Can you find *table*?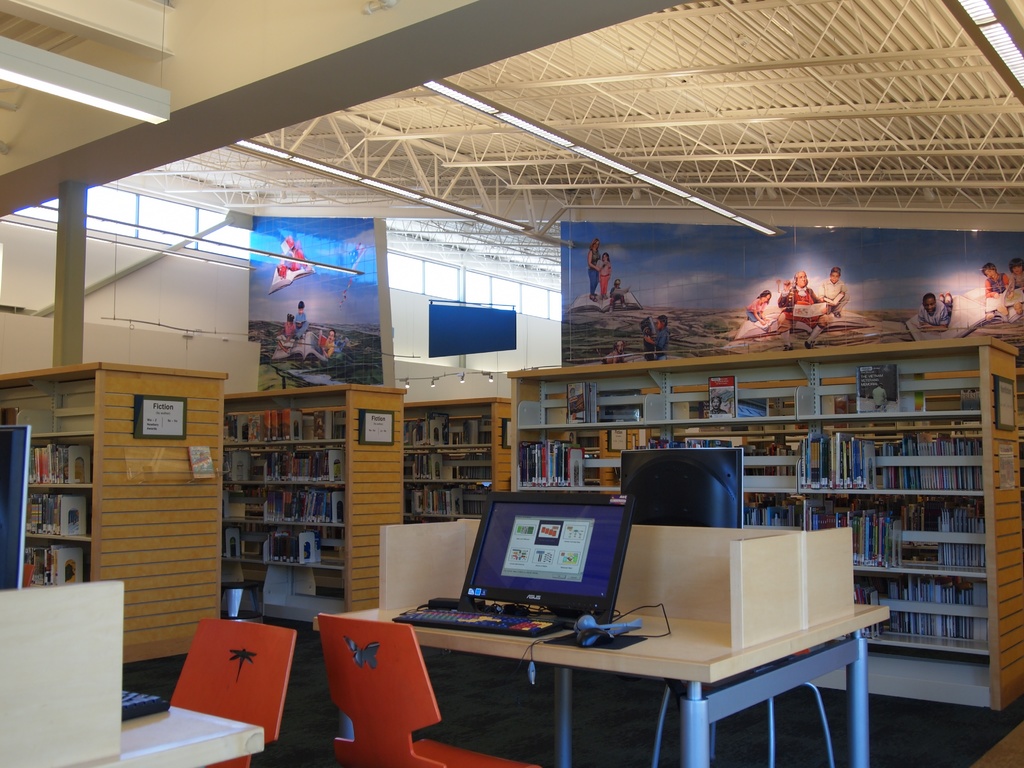
Yes, bounding box: BBox(313, 516, 876, 767).
